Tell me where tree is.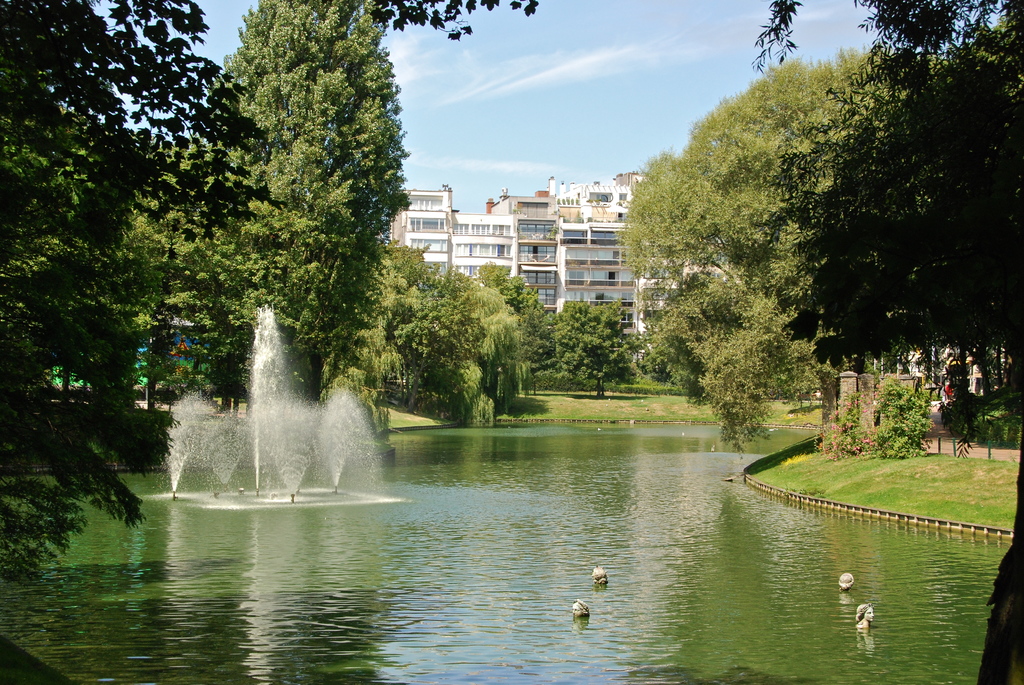
tree is at box(550, 301, 642, 400).
